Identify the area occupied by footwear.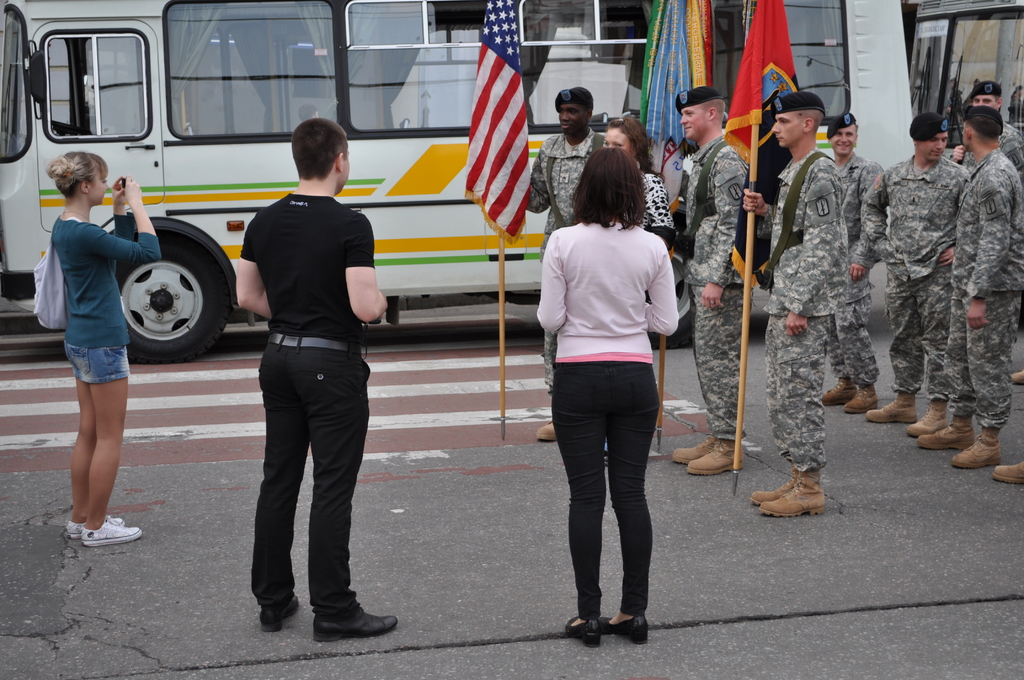
Area: rect(668, 437, 714, 469).
